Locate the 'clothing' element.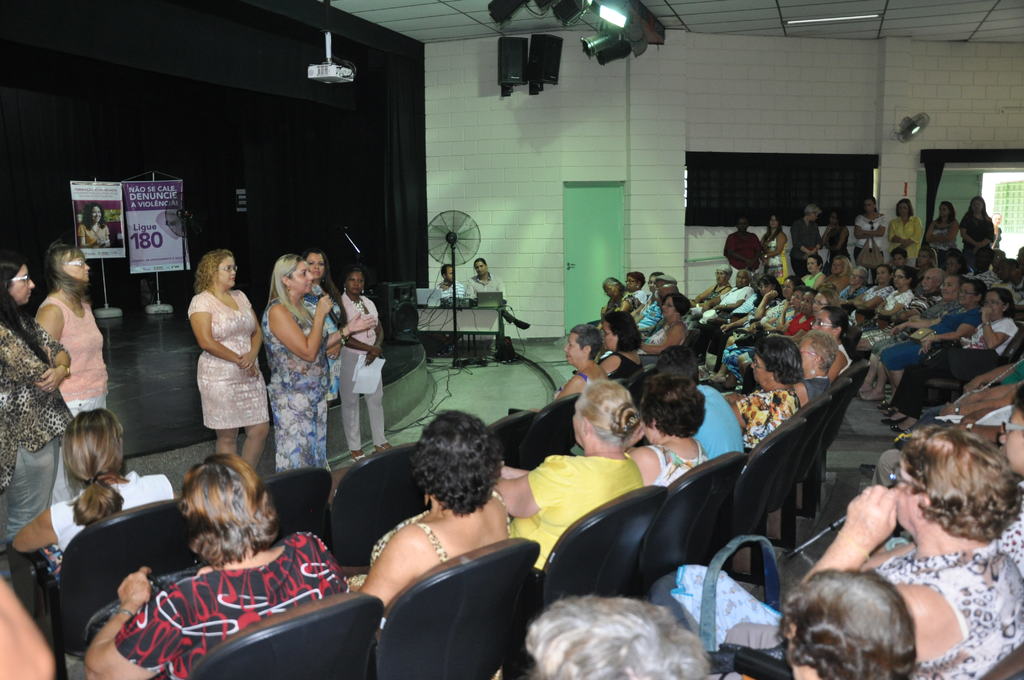
Element bbox: 187/287/271/430.
